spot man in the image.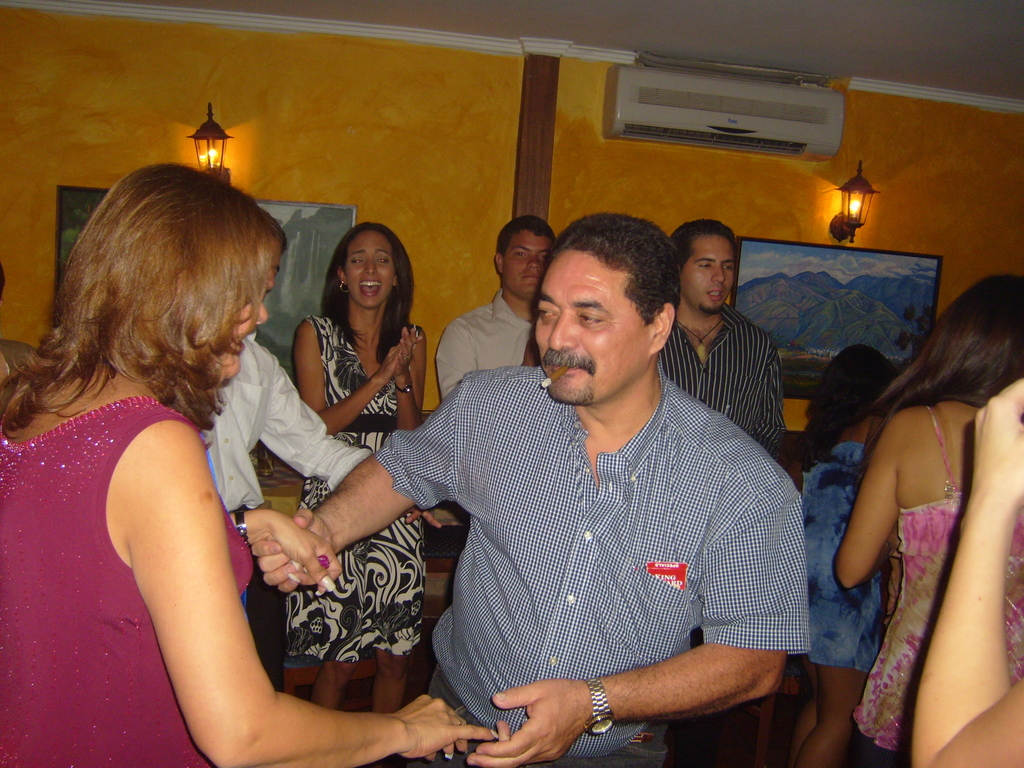
man found at {"left": 649, "top": 216, "right": 786, "bottom": 454}.
